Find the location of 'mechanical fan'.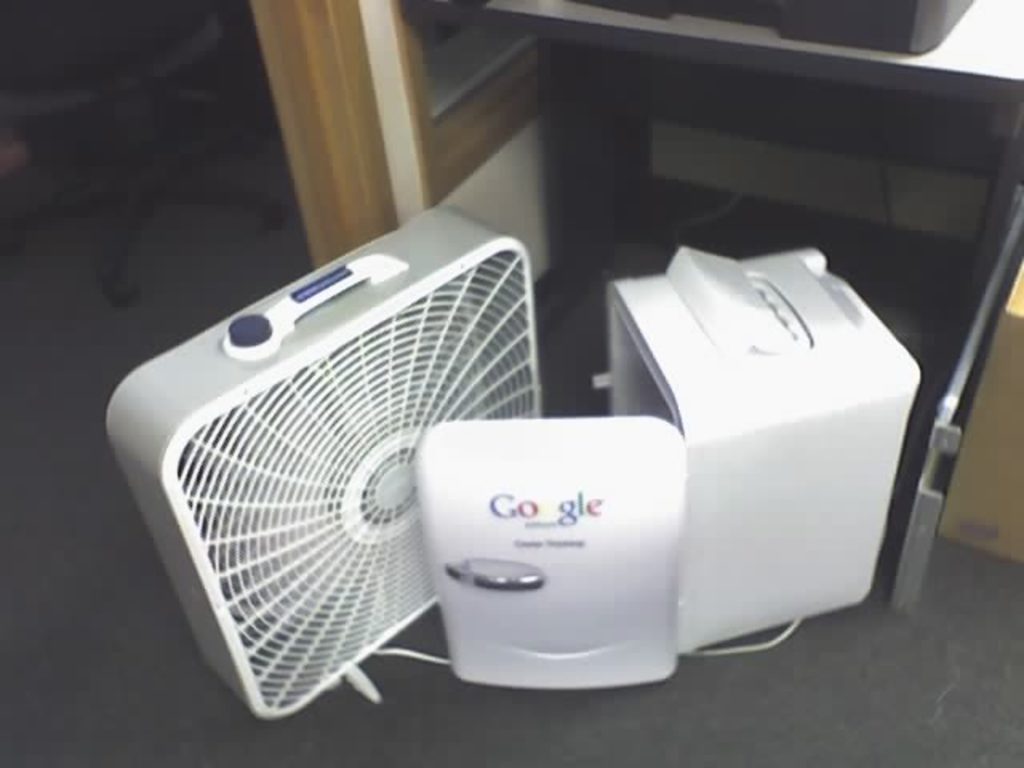
Location: bbox=(106, 205, 550, 722).
